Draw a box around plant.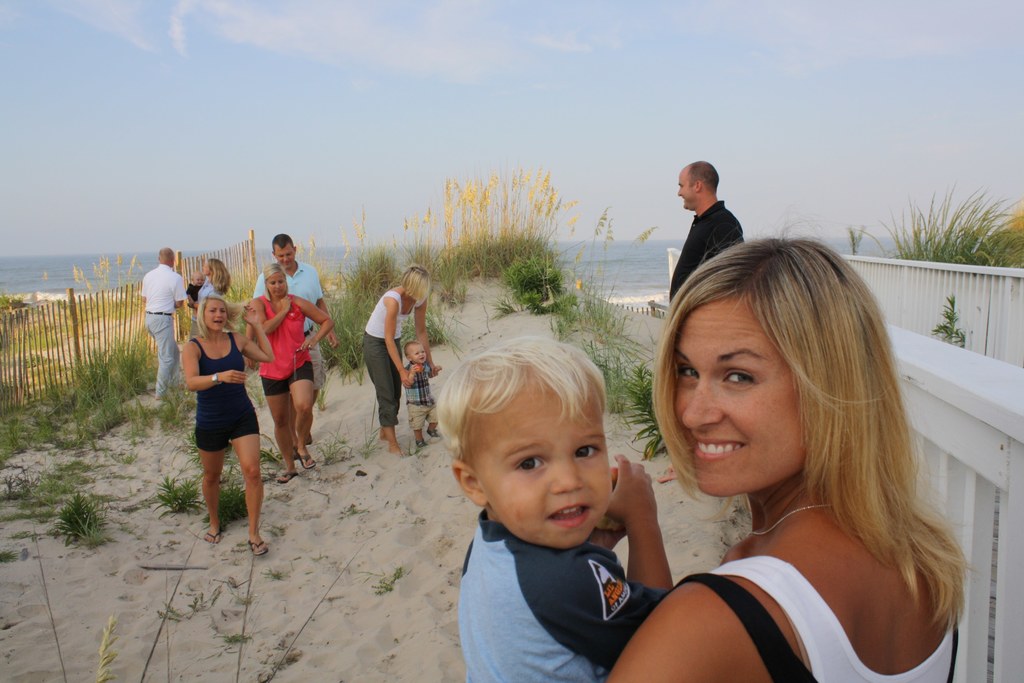
locate(370, 567, 405, 595).
